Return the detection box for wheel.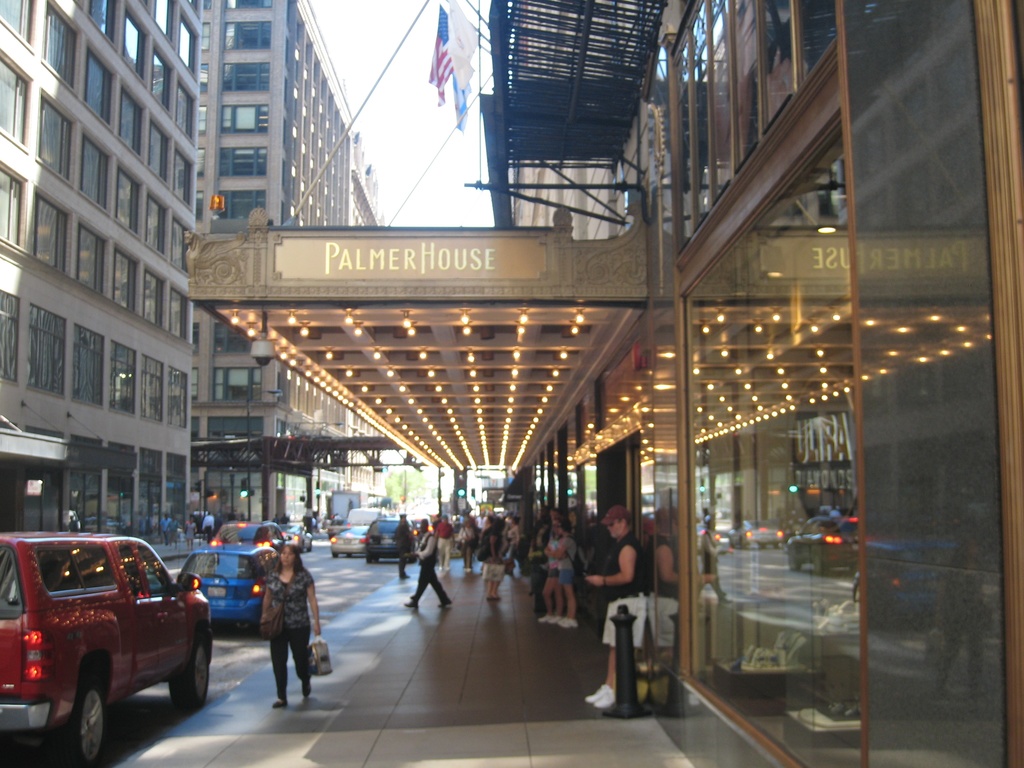
region(332, 551, 340, 558).
